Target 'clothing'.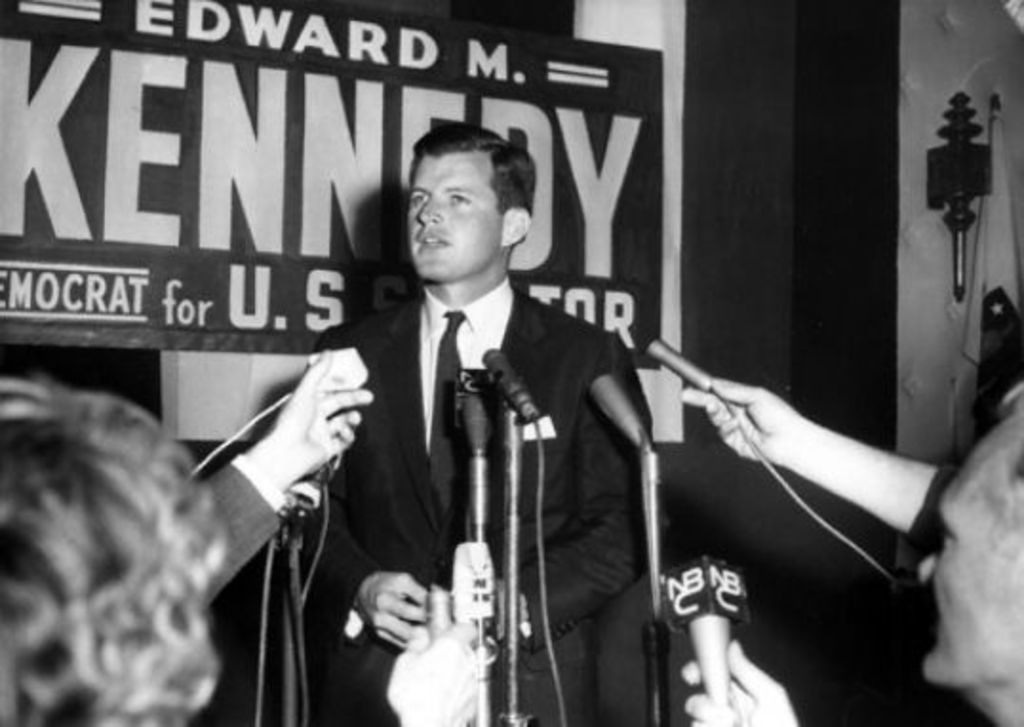
Target region: detection(324, 183, 678, 714).
